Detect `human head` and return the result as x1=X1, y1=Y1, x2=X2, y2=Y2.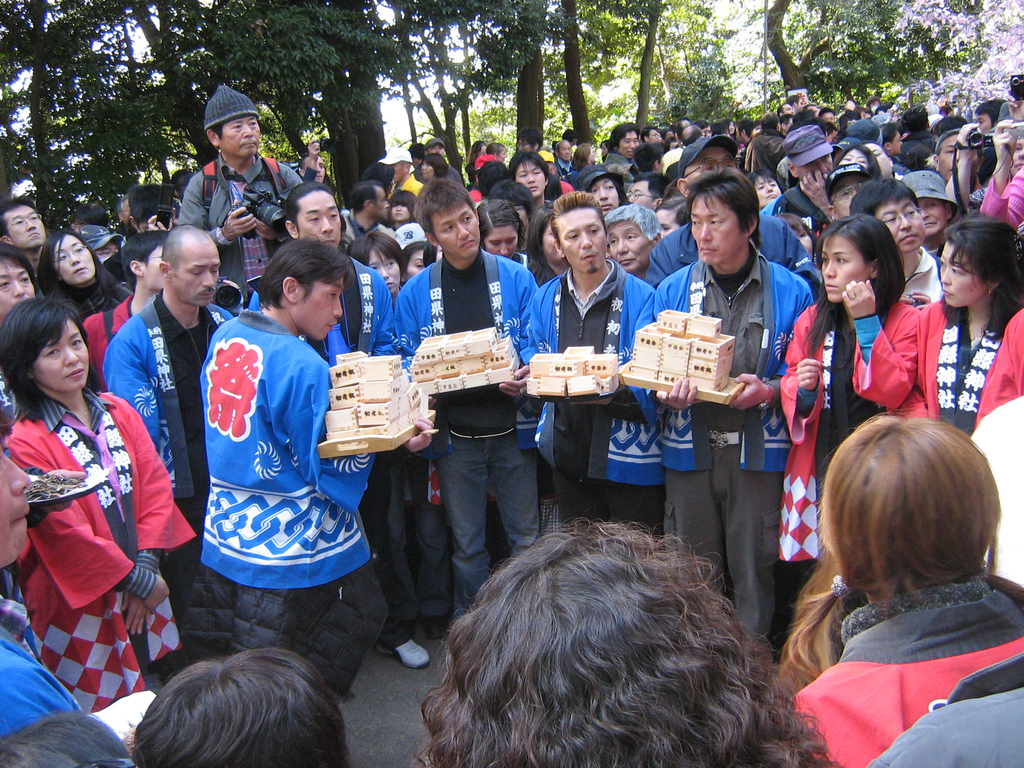
x1=655, y1=197, x2=689, y2=234.
